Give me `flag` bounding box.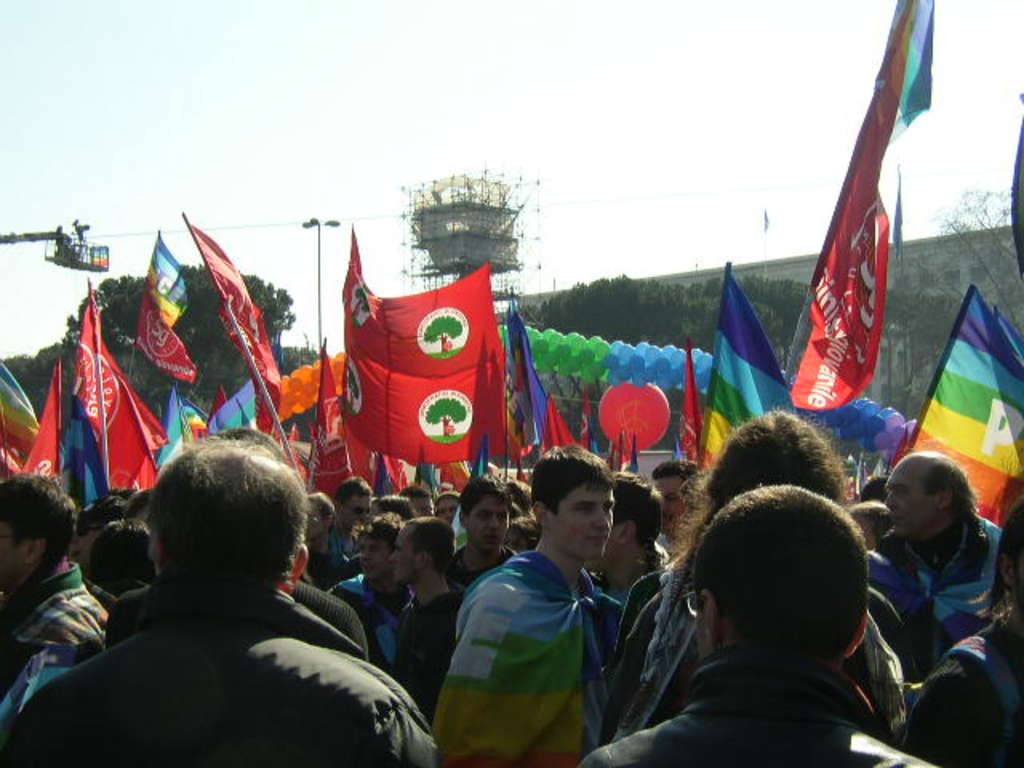
(x1=670, y1=421, x2=683, y2=459).
